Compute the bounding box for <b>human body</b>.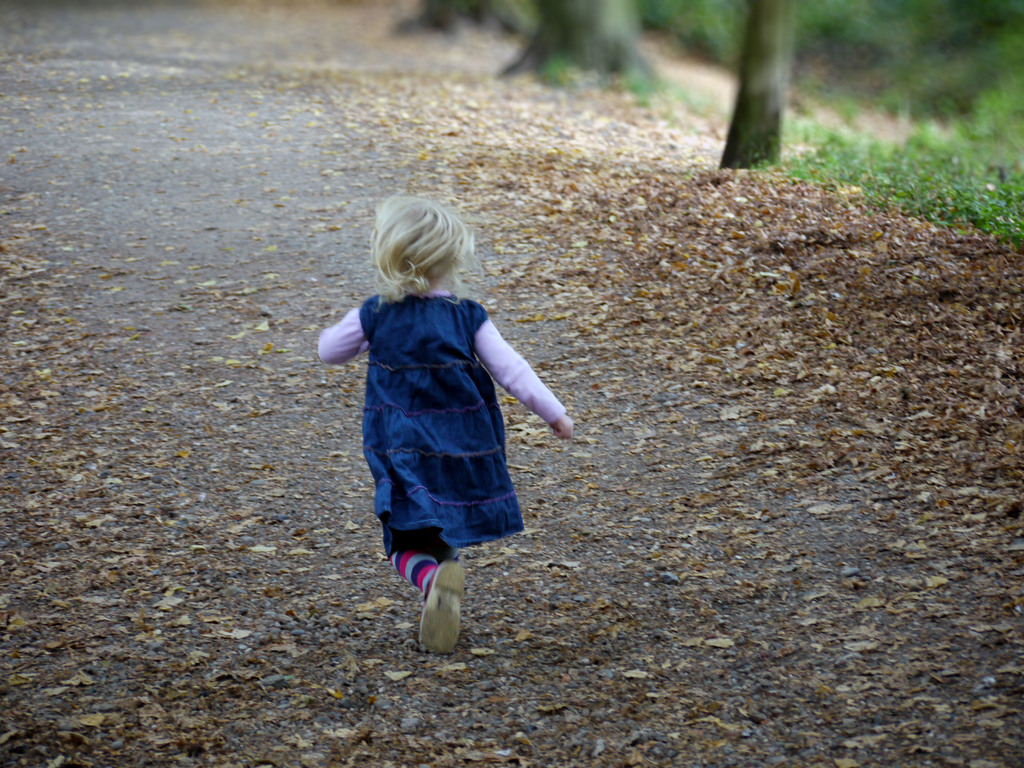
{"x1": 322, "y1": 227, "x2": 565, "y2": 624}.
